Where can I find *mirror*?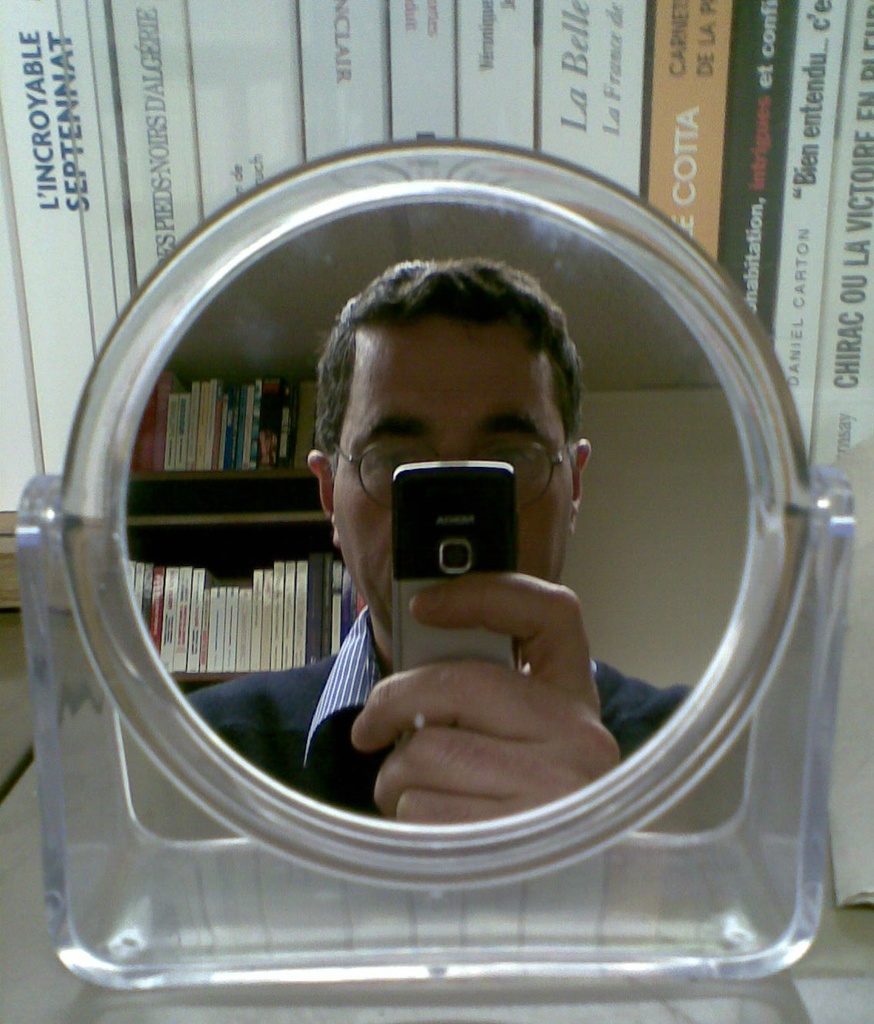
You can find it at [left=123, top=199, right=758, bottom=826].
